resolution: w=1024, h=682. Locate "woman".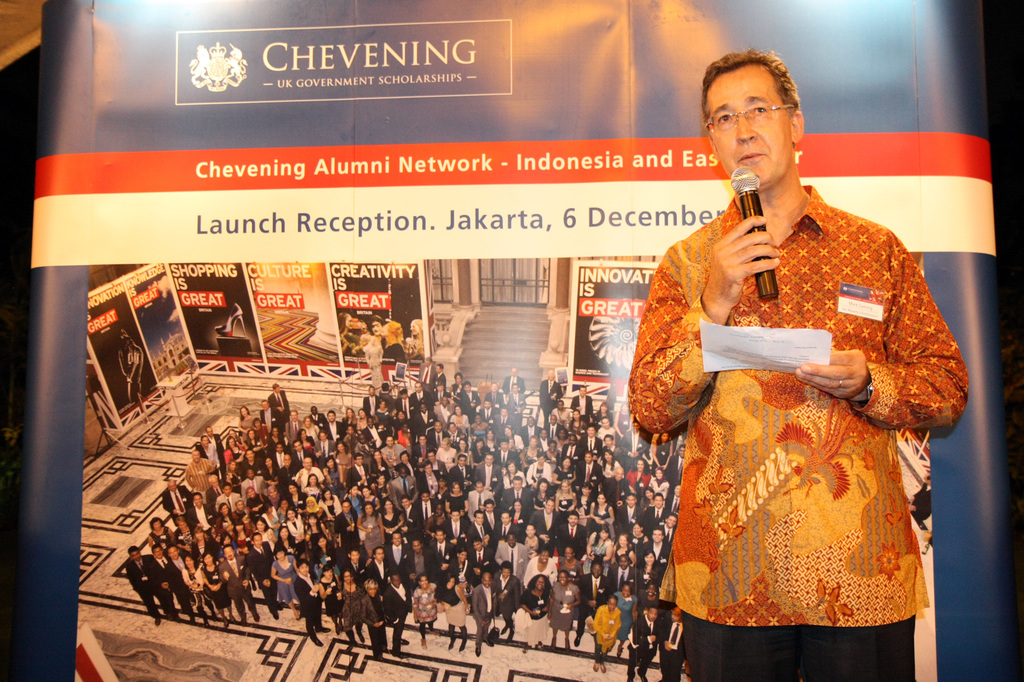
left=250, top=430, right=264, bottom=461.
